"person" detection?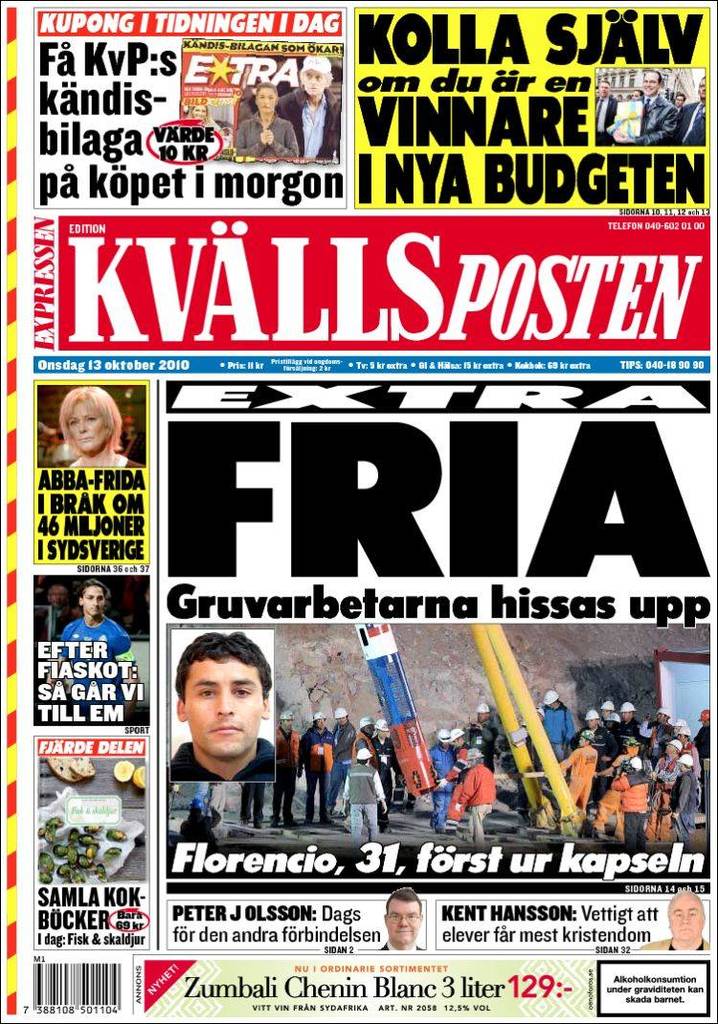
l=604, t=753, r=652, b=844
